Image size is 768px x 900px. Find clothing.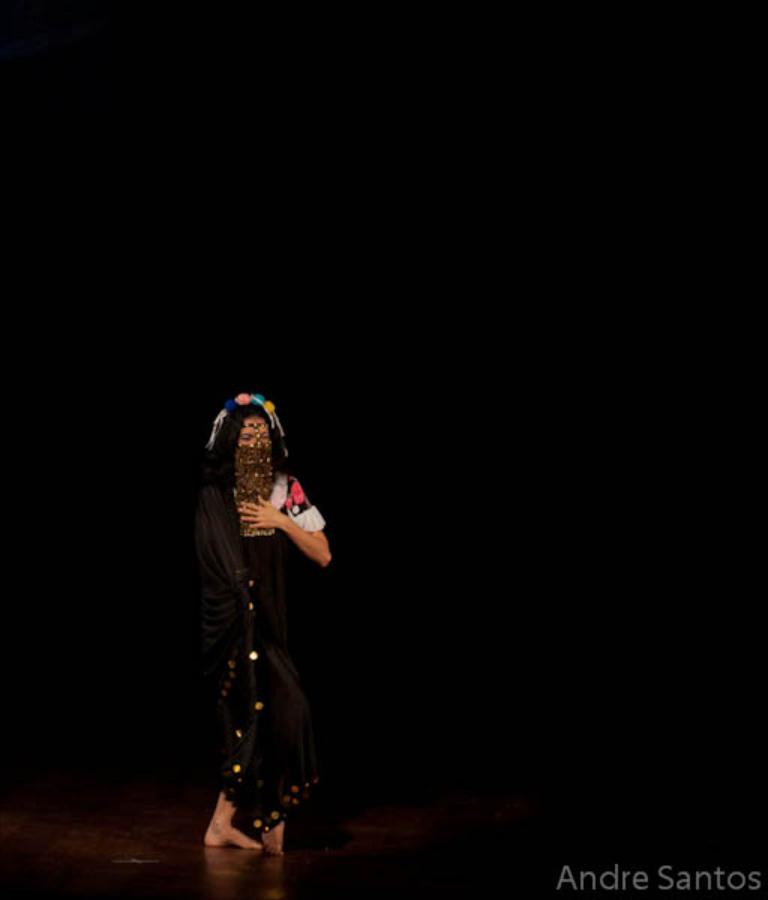
[x1=196, y1=436, x2=337, y2=806].
